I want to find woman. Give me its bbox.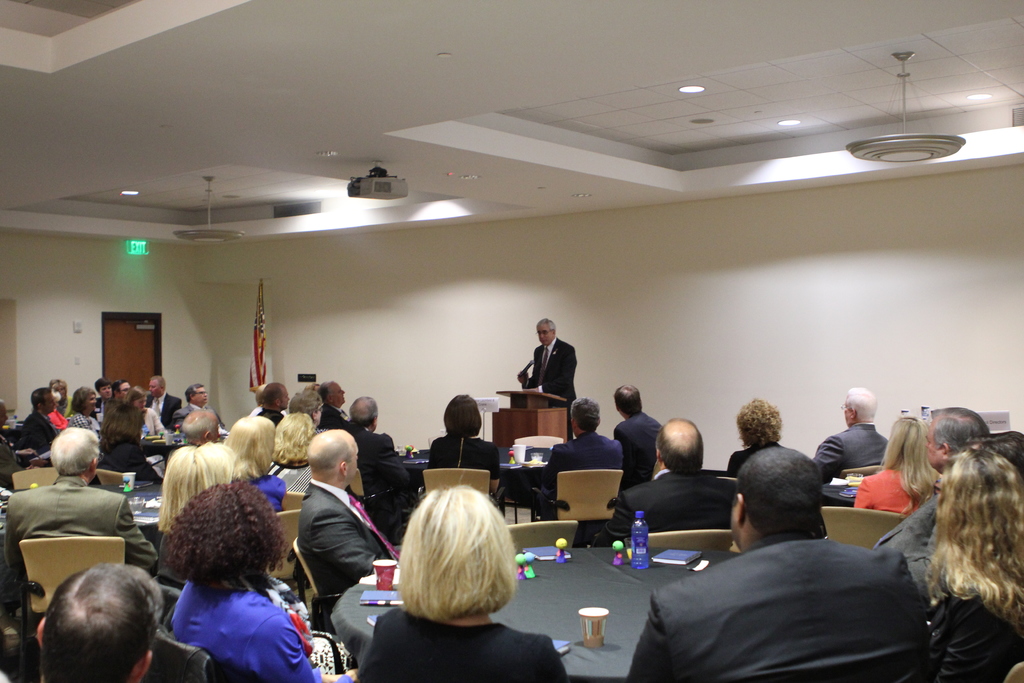
Rect(911, 424, 1022, 682).
